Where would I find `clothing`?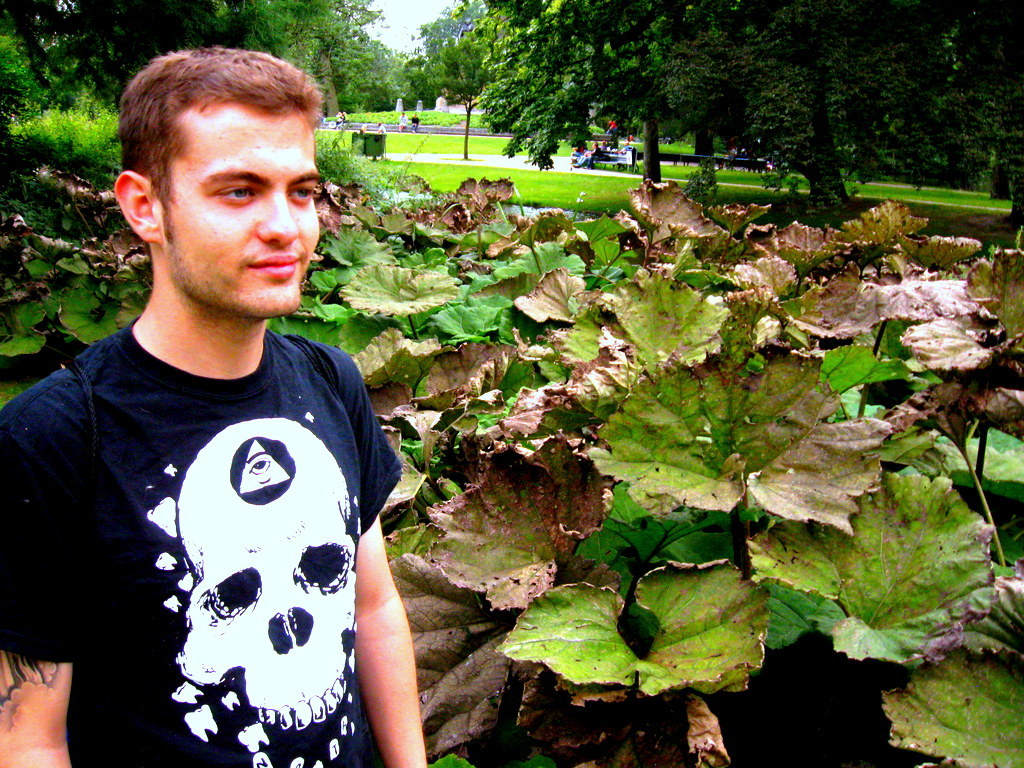
At bbox=[622, 143, 632, 151].
